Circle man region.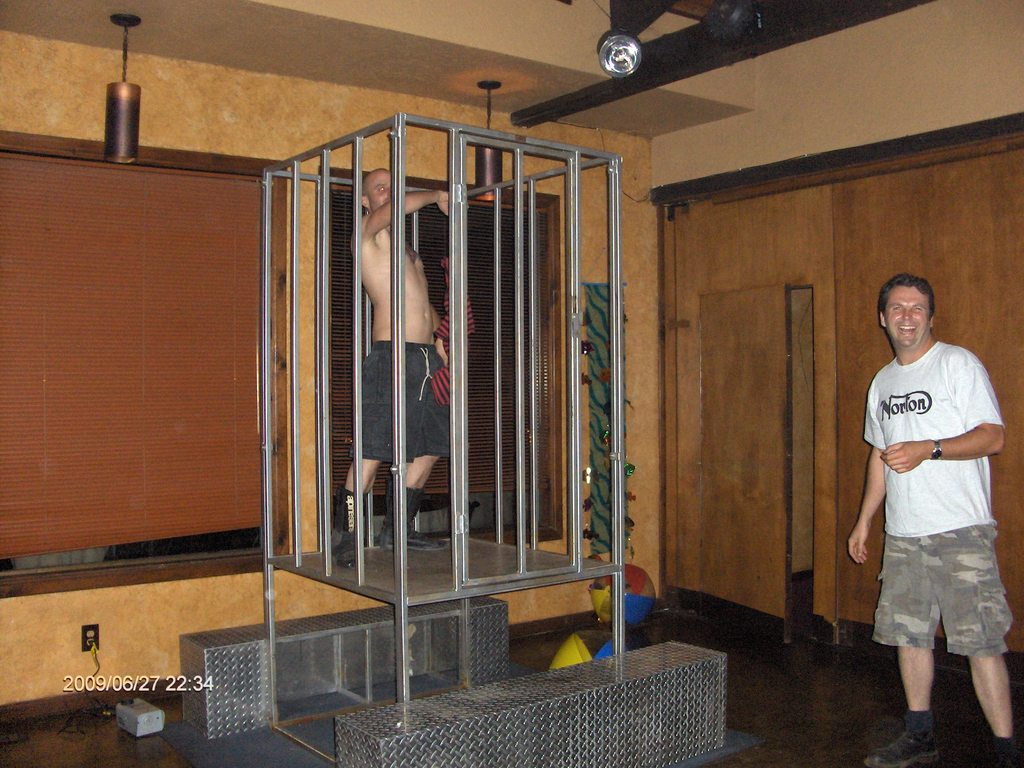
Region: 857, 249, 1012, 759.
